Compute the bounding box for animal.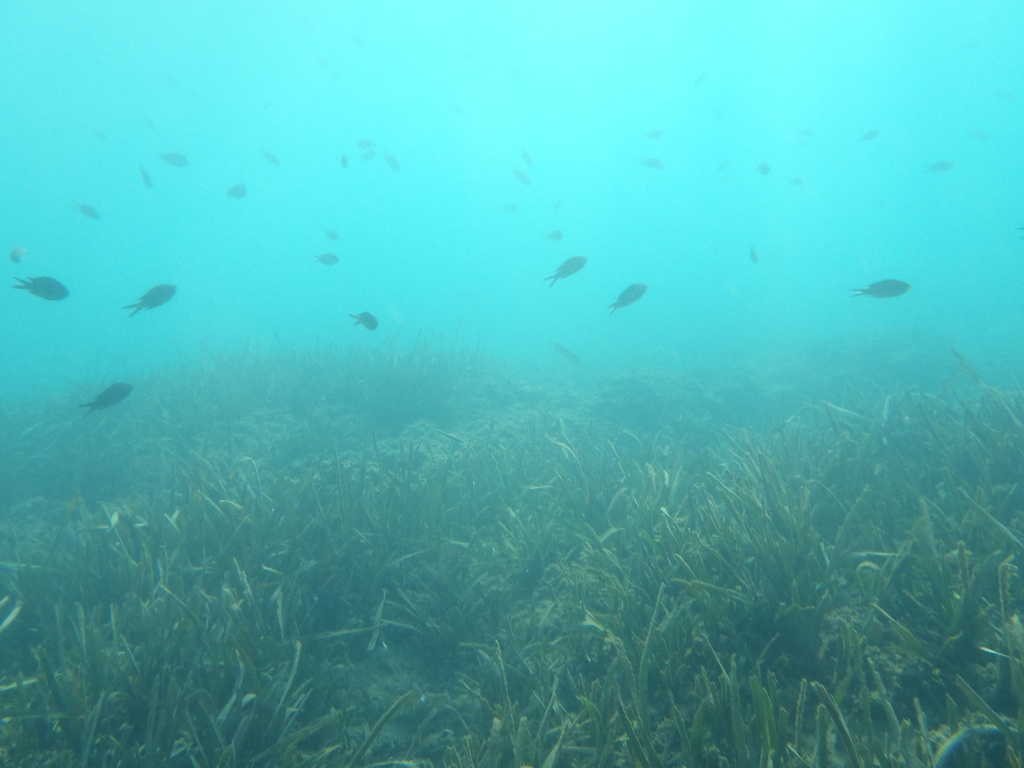
bbox=[604, 274, 651, 315].
